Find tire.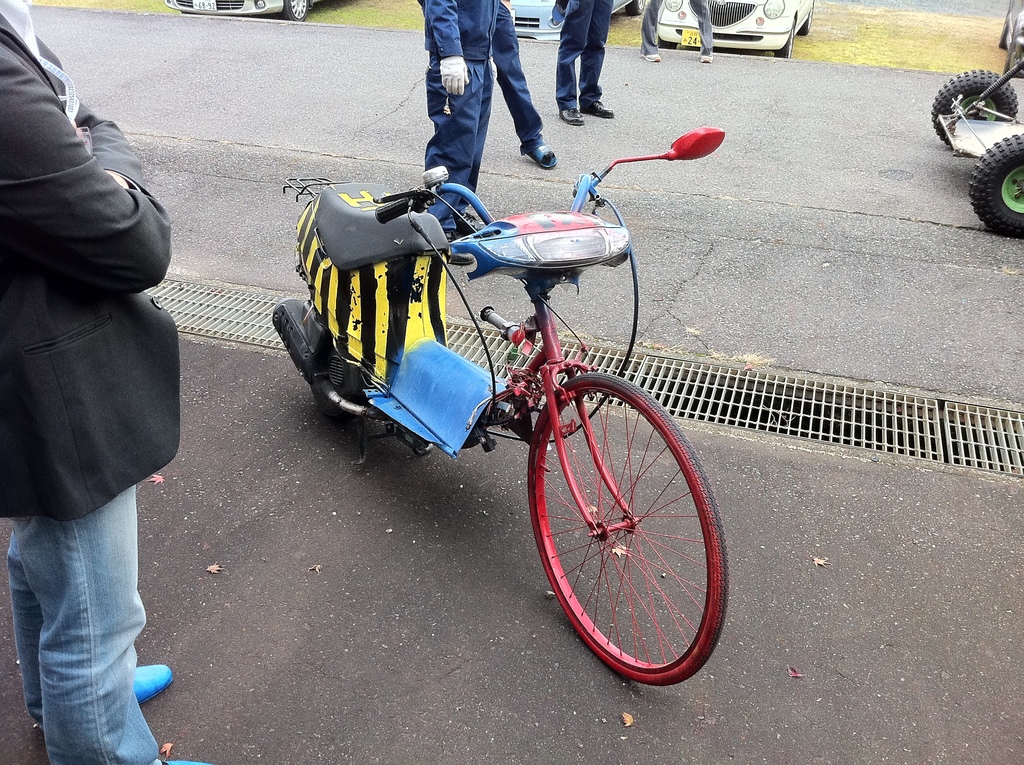
detection(776, 18, 794, 58).
